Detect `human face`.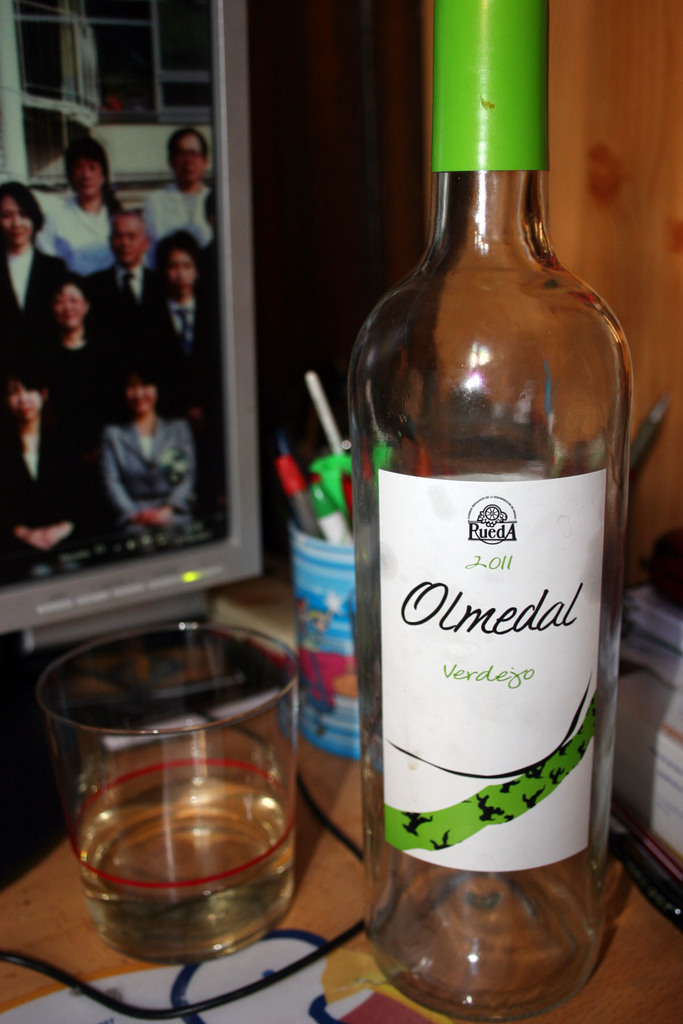
Detected at [6, 385, 47, 420].
